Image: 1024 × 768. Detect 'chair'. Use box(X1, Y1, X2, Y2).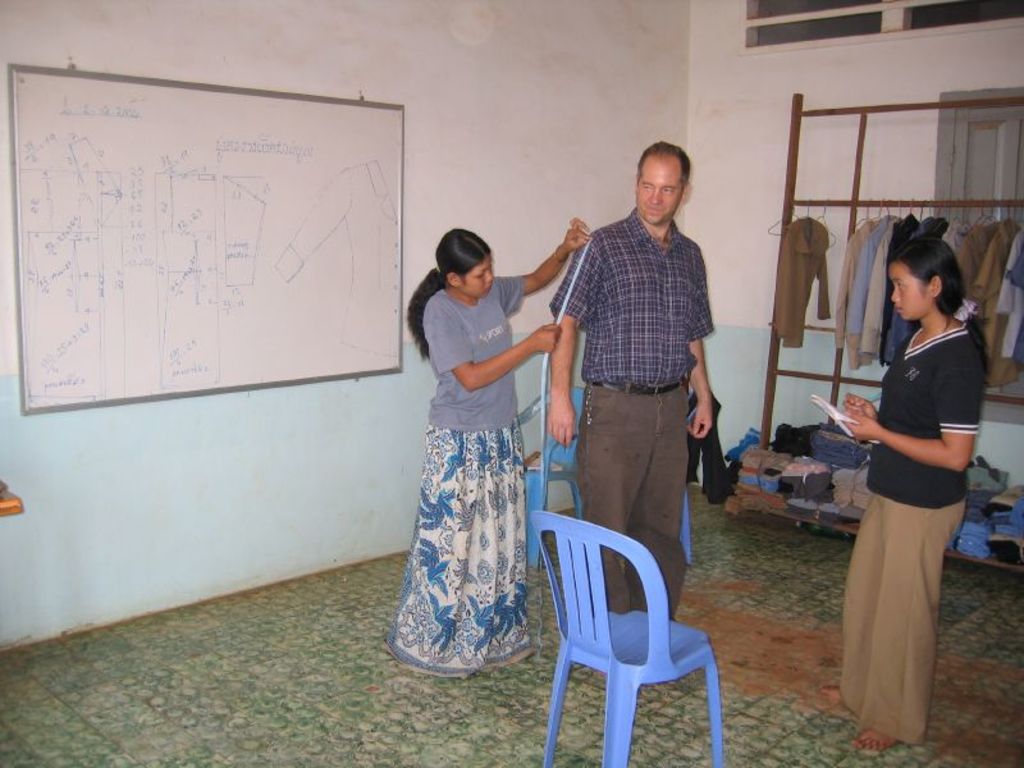
box(515, 380, 593, 570).
